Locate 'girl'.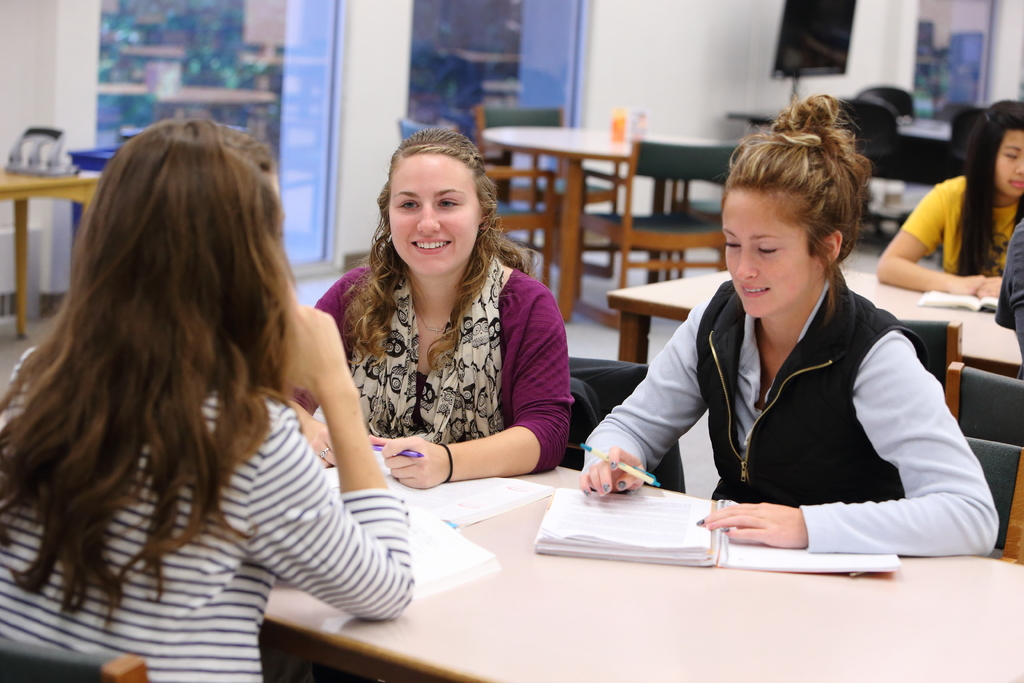
Bounding box: left=266, top=138, right=577, bottom=482.
